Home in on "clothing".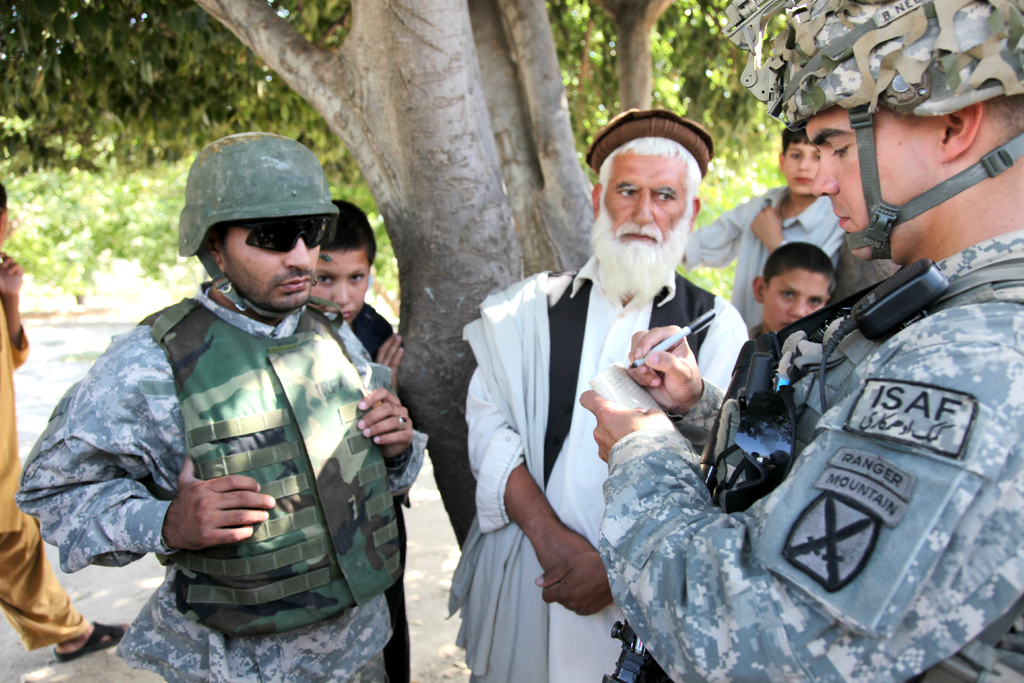
Homed in at x1=456 y1=200 x2=707 y2=673.
